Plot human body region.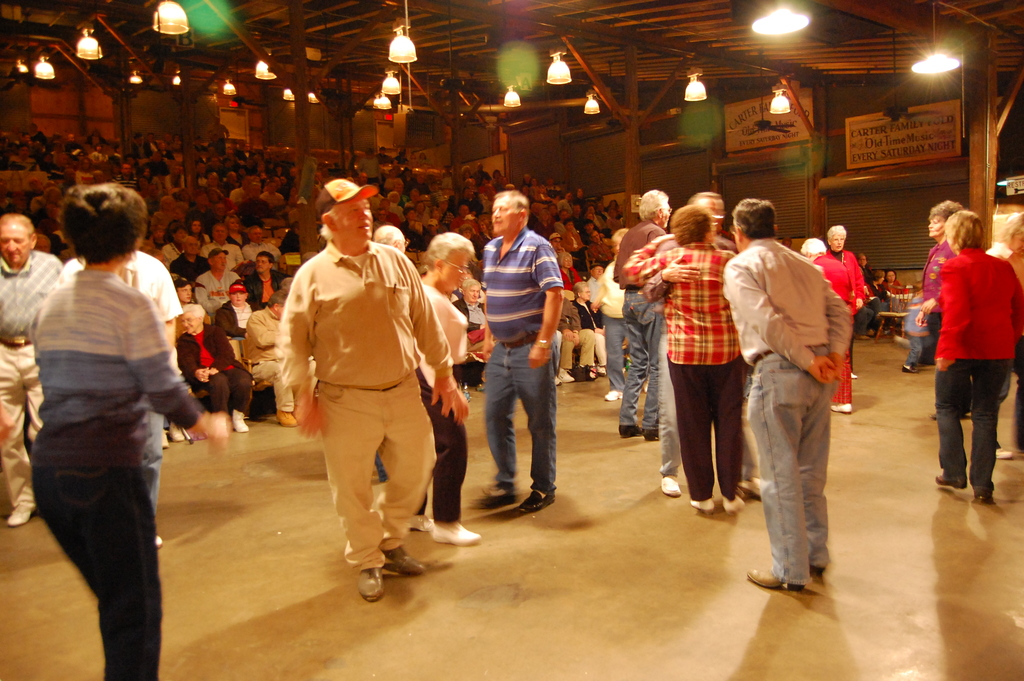
Plotted at <region>557, 249, 581, 293</region>.
